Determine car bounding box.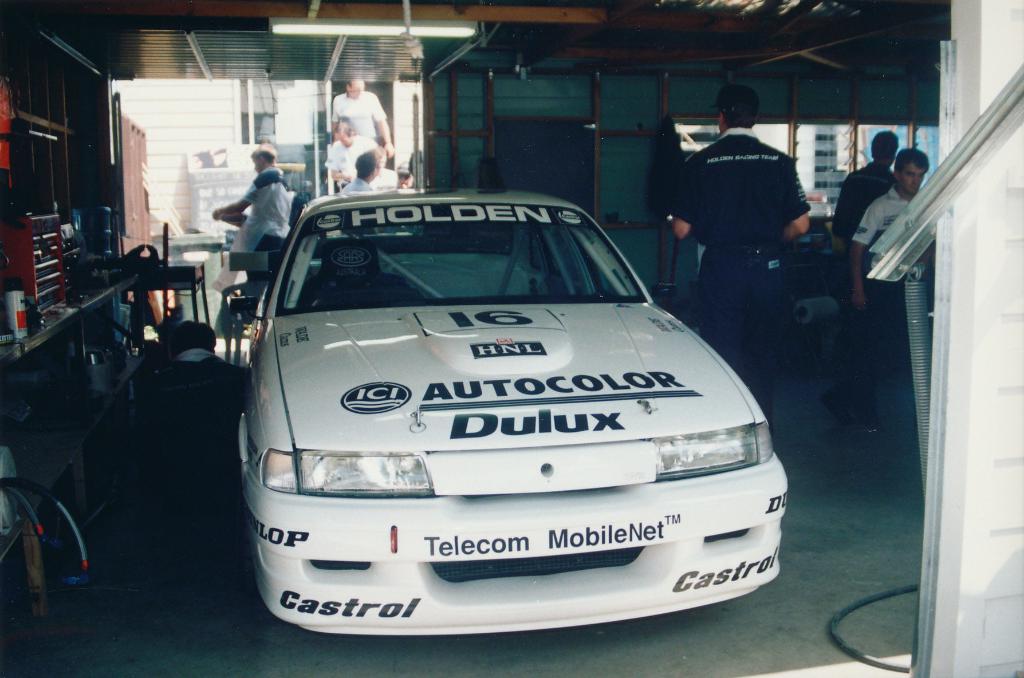
Determined: (210, 179, 766, 634).
